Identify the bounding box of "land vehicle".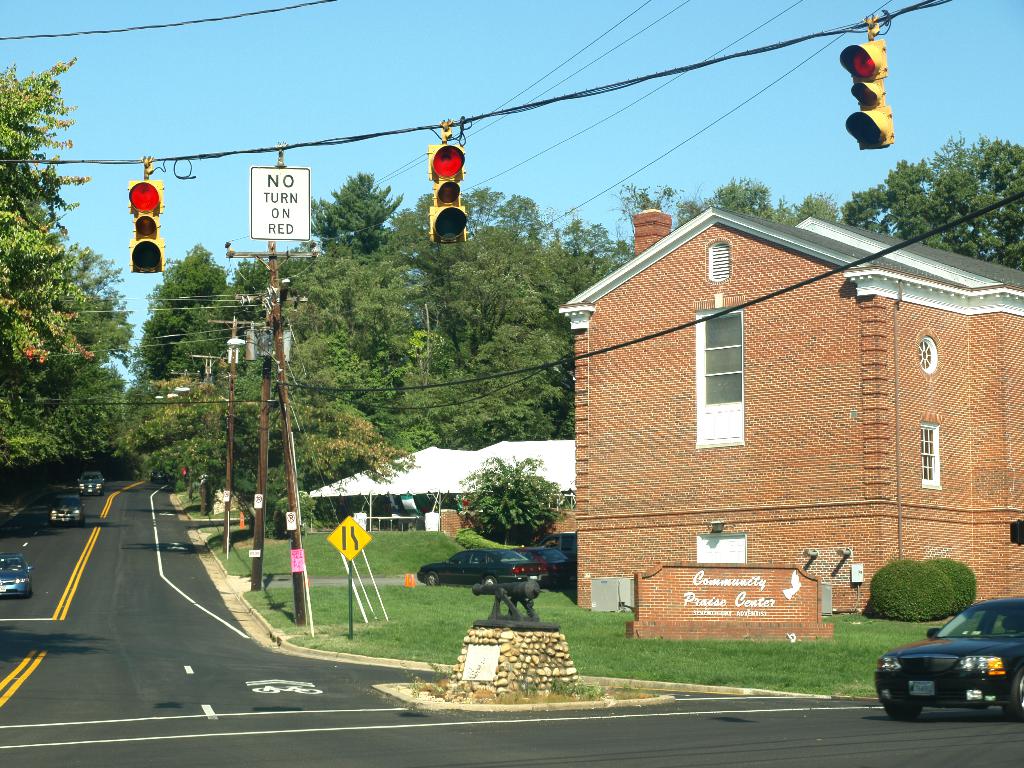
<region>1, 552, 29, 601</region>.
